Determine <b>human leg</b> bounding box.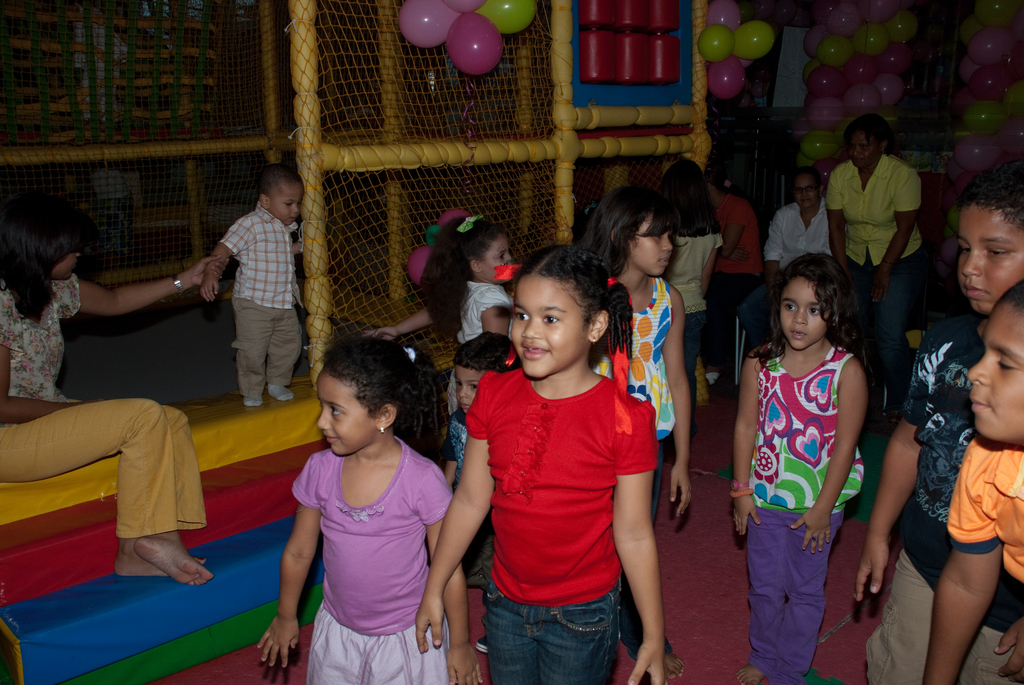
Determined: select_region(232, 287, 273, 405).
